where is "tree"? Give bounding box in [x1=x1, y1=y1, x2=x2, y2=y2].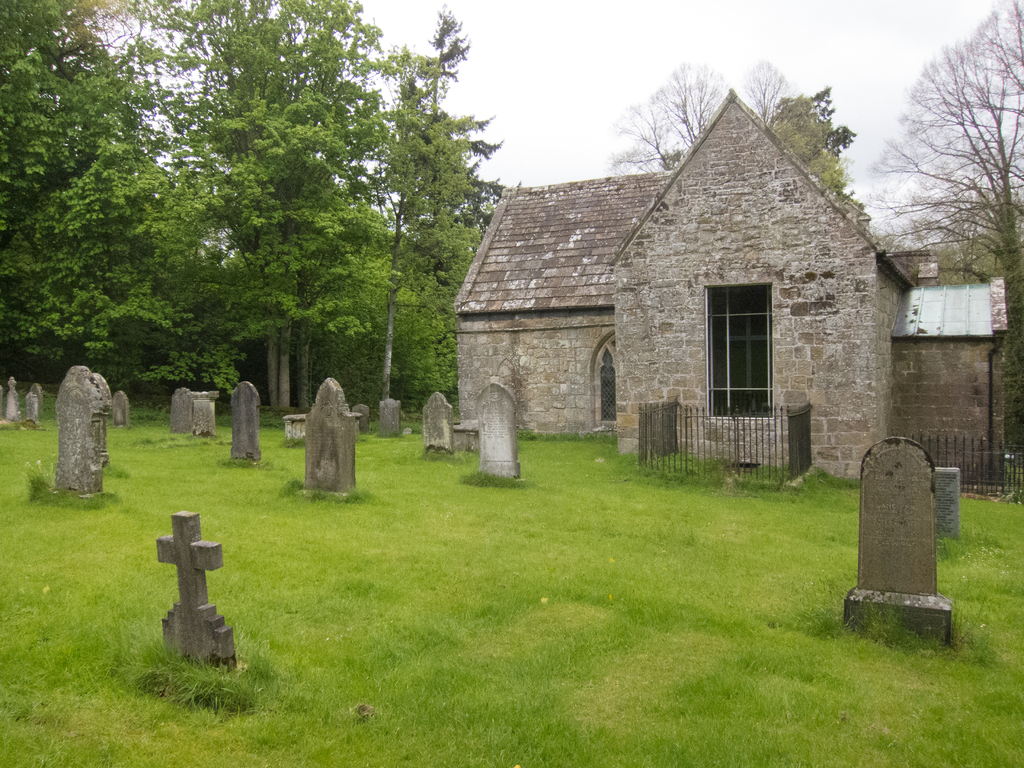
[x1=604, y1=56, x2=728, y2=173].
